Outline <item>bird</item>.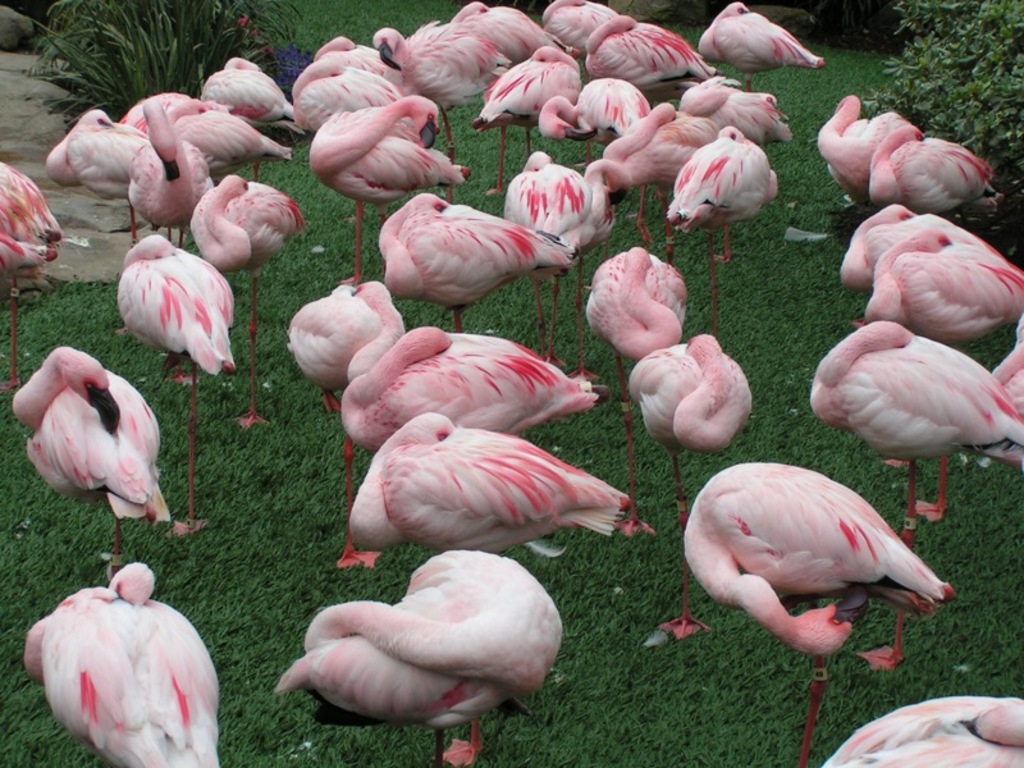
Outline: [276, 282, 399, 420].
